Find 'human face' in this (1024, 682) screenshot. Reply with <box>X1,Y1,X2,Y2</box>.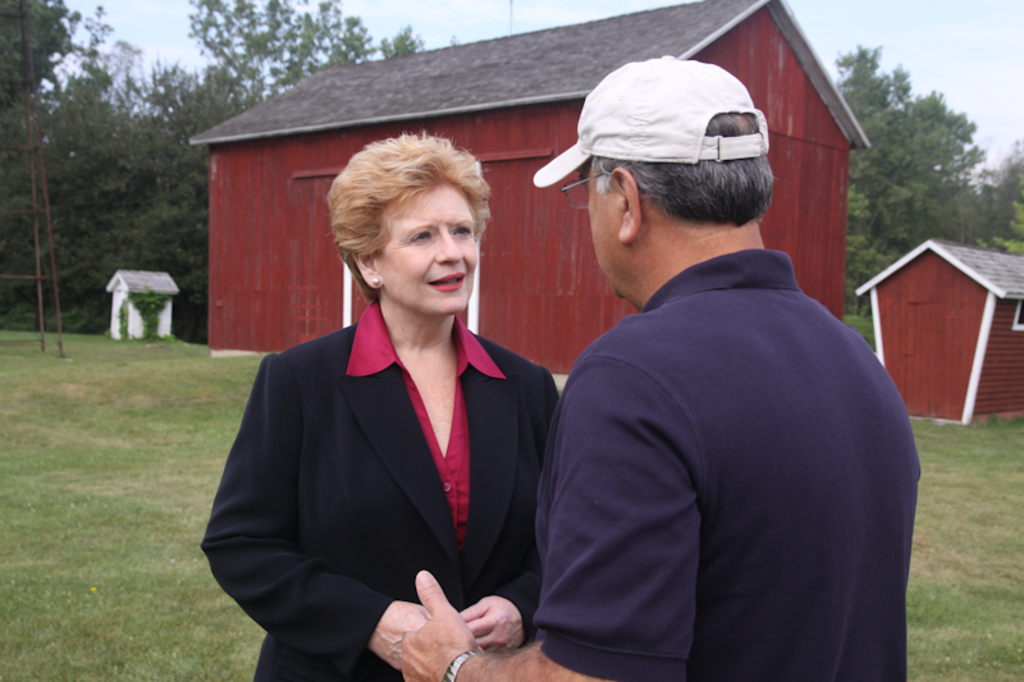
<box>379,178,479,312</box>.
